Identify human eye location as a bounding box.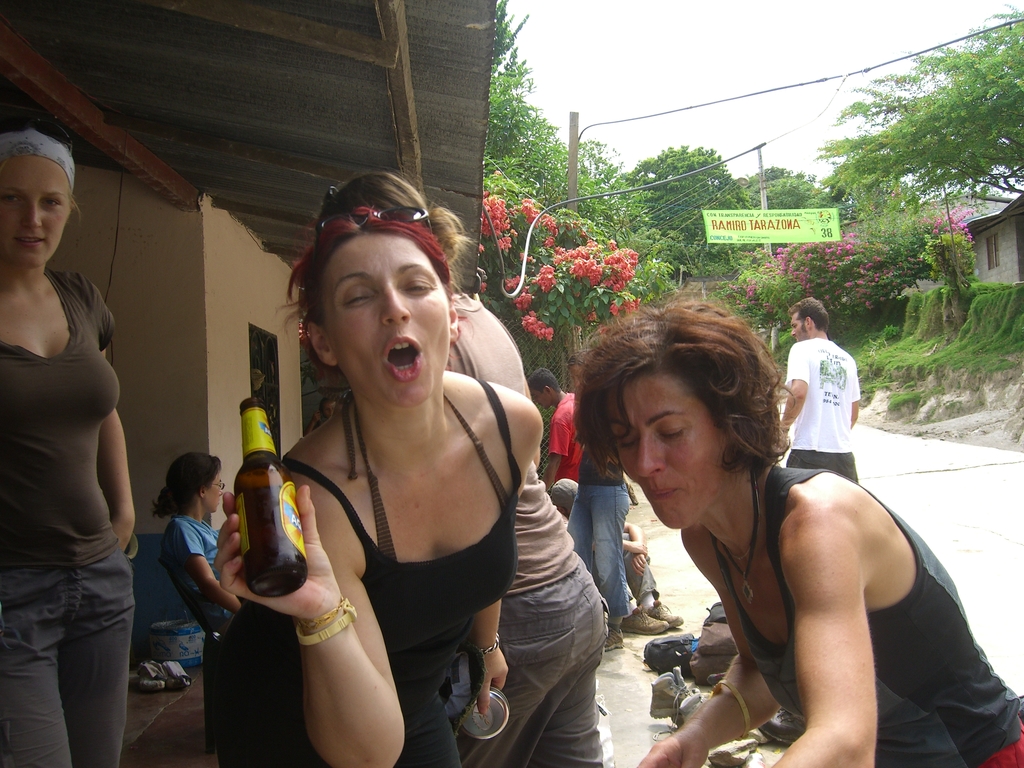
detection(399, 278, 435, 296).
